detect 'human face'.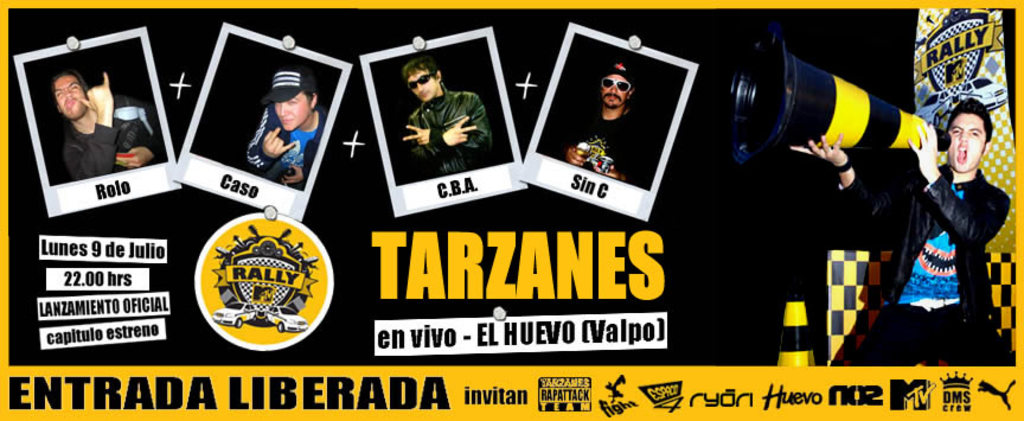
Detected at bbox=[53, 79, 85, 113].
